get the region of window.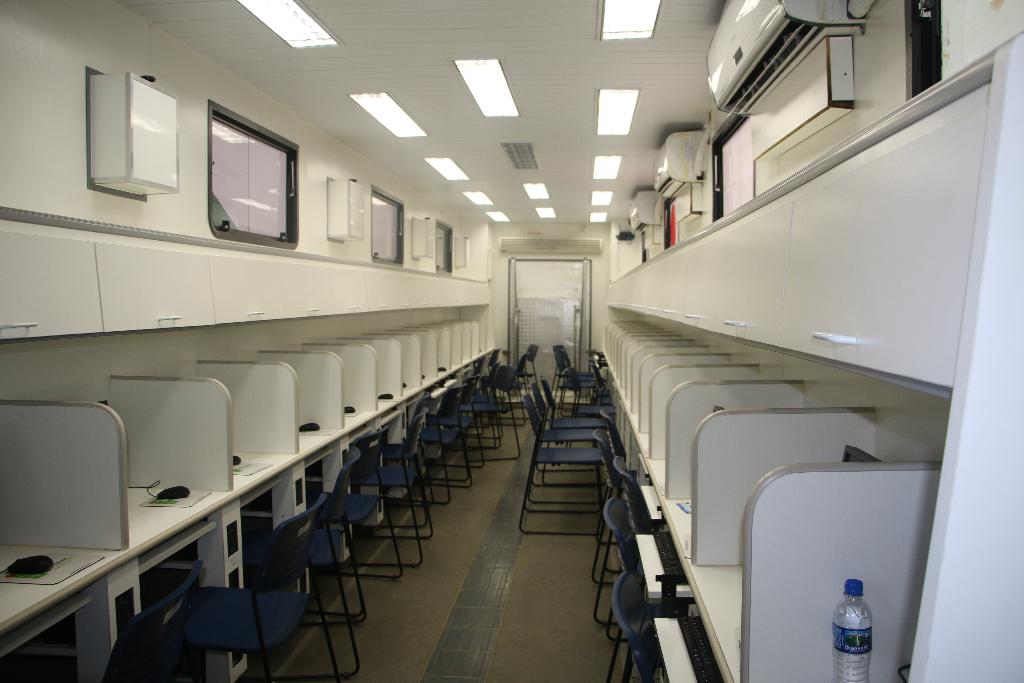
rect(204, 98, 299, 247).
